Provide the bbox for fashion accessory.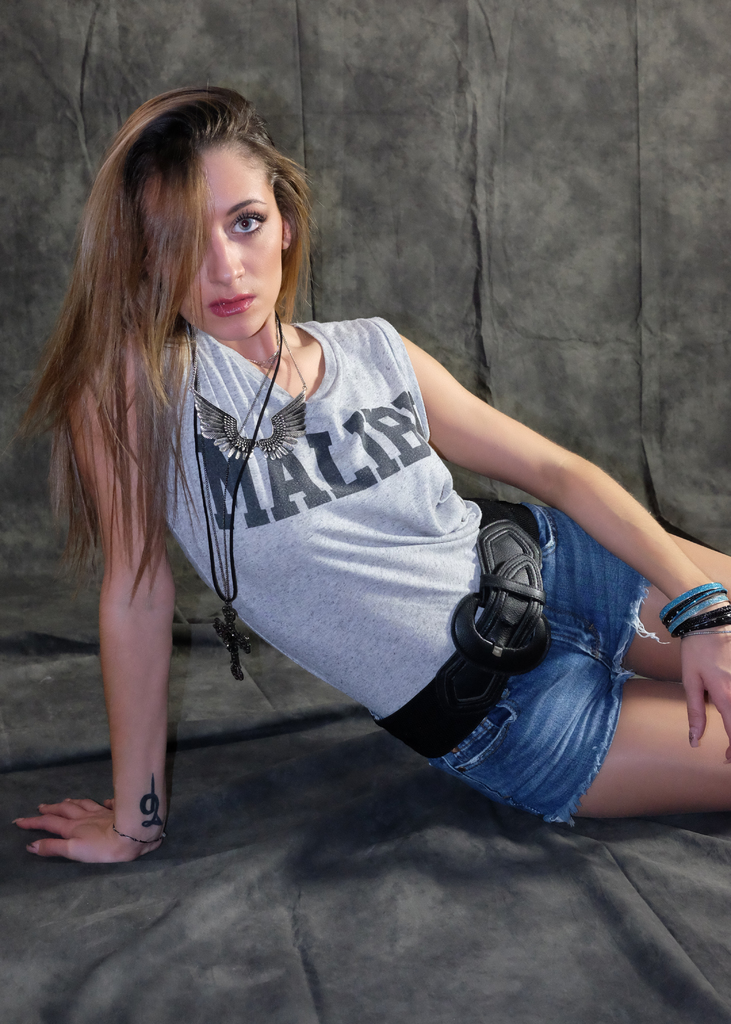
[115,825,168,850].
